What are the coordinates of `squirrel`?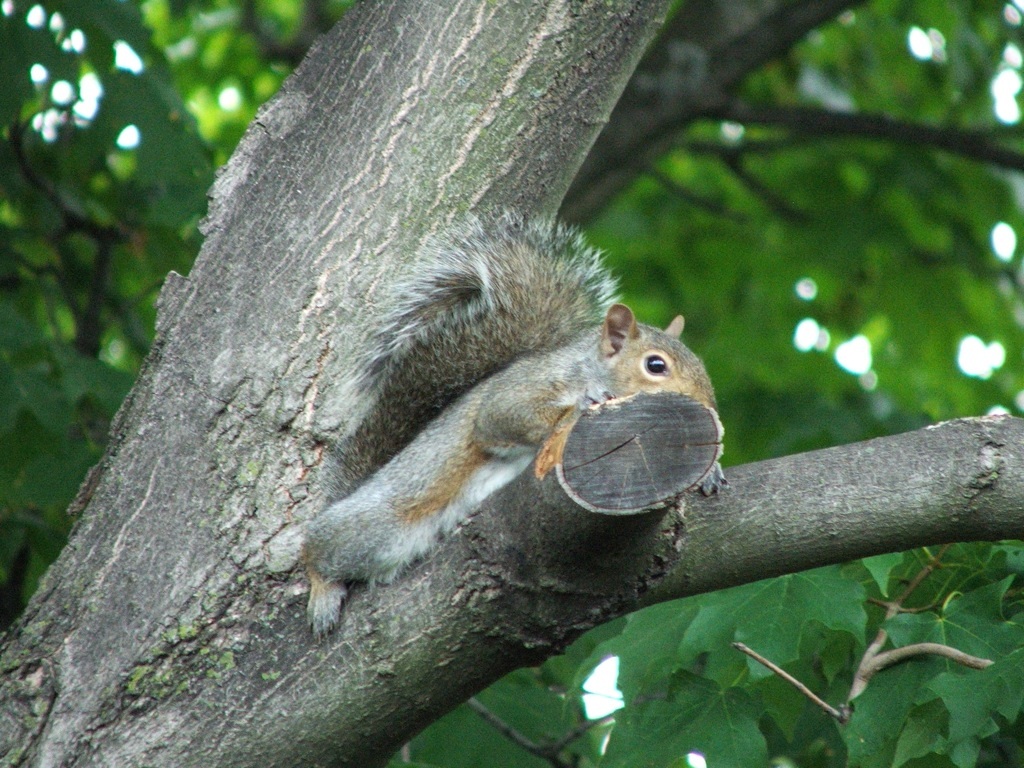
crop(299, 204, 731, 642).
